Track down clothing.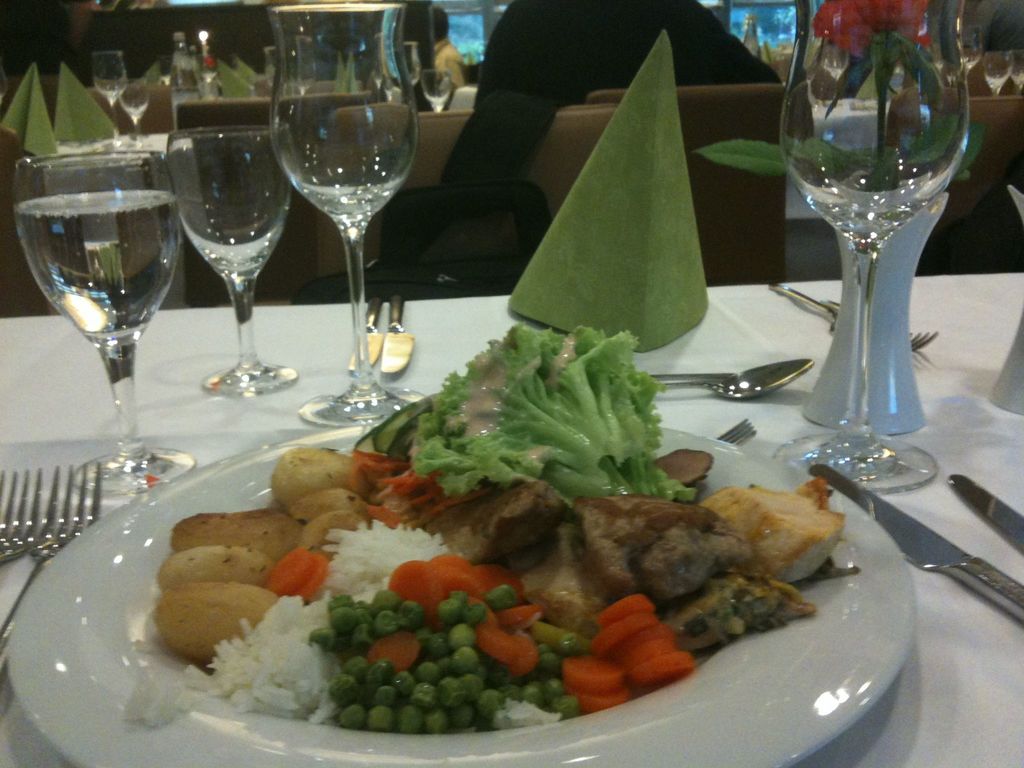
Tracked to rect(432, 37, 463, 90).
